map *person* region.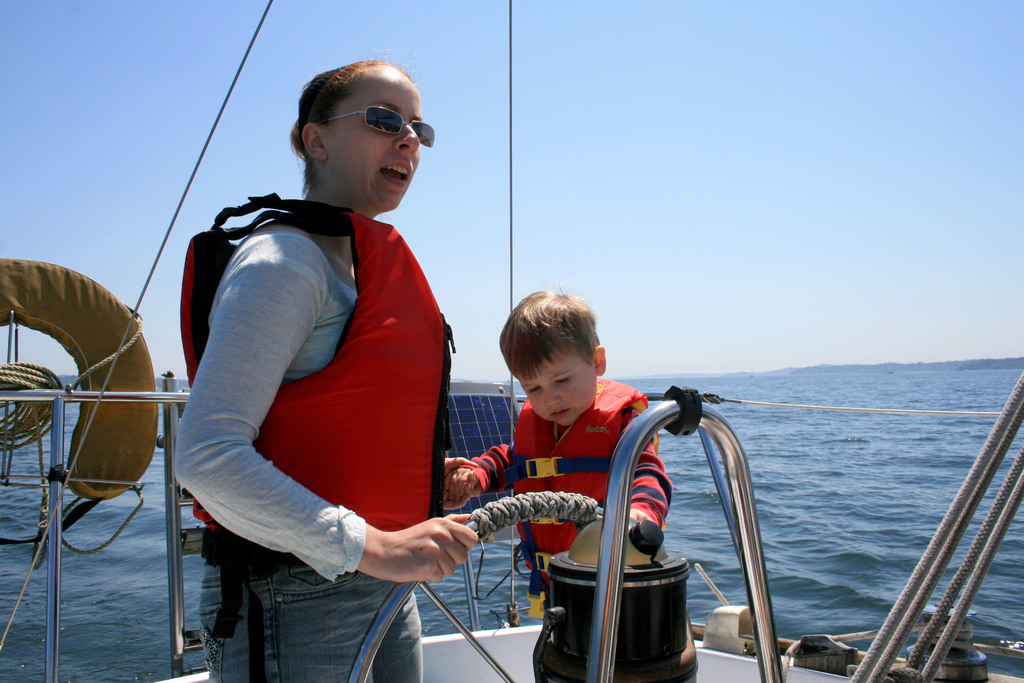
Mapped to <bbox>444, 284, 675, 620</bbox>.
